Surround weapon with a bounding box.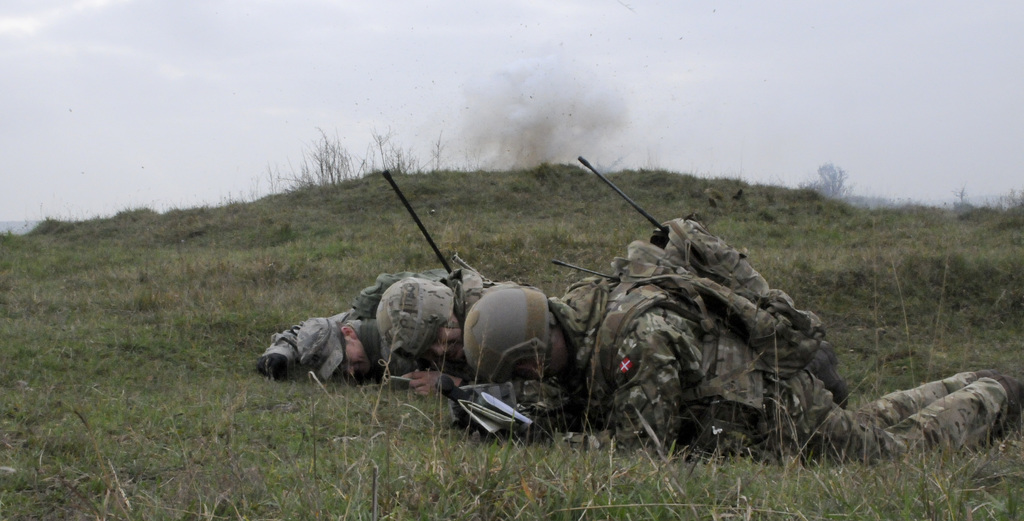
Rect(253, 324, 301, 380).
